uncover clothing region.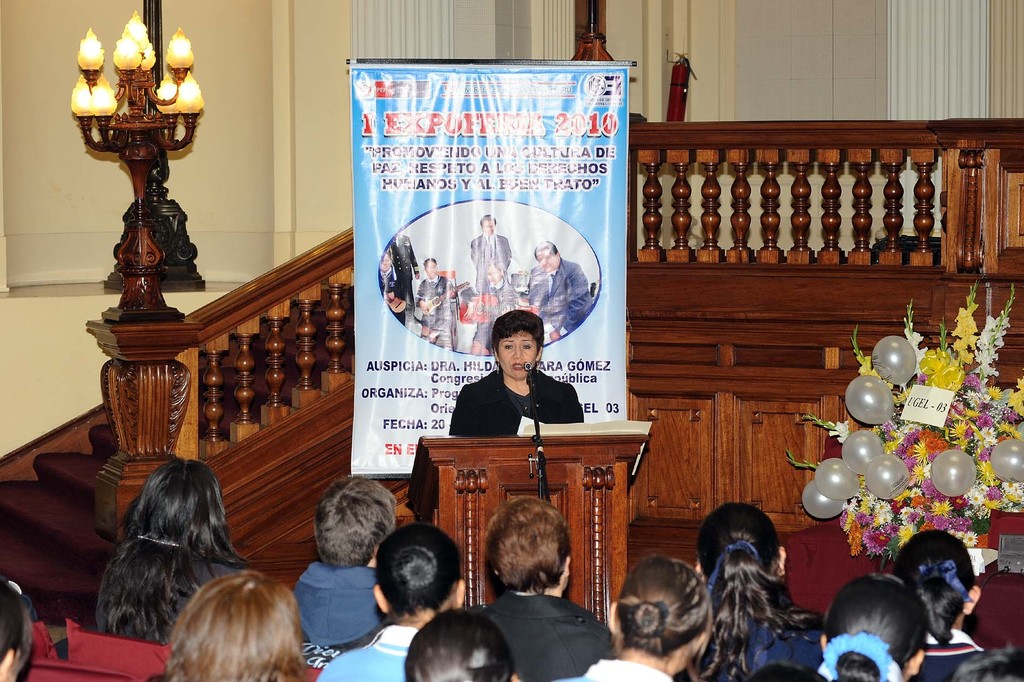
Uncovered: BBox(898, 622, 982, 681).
